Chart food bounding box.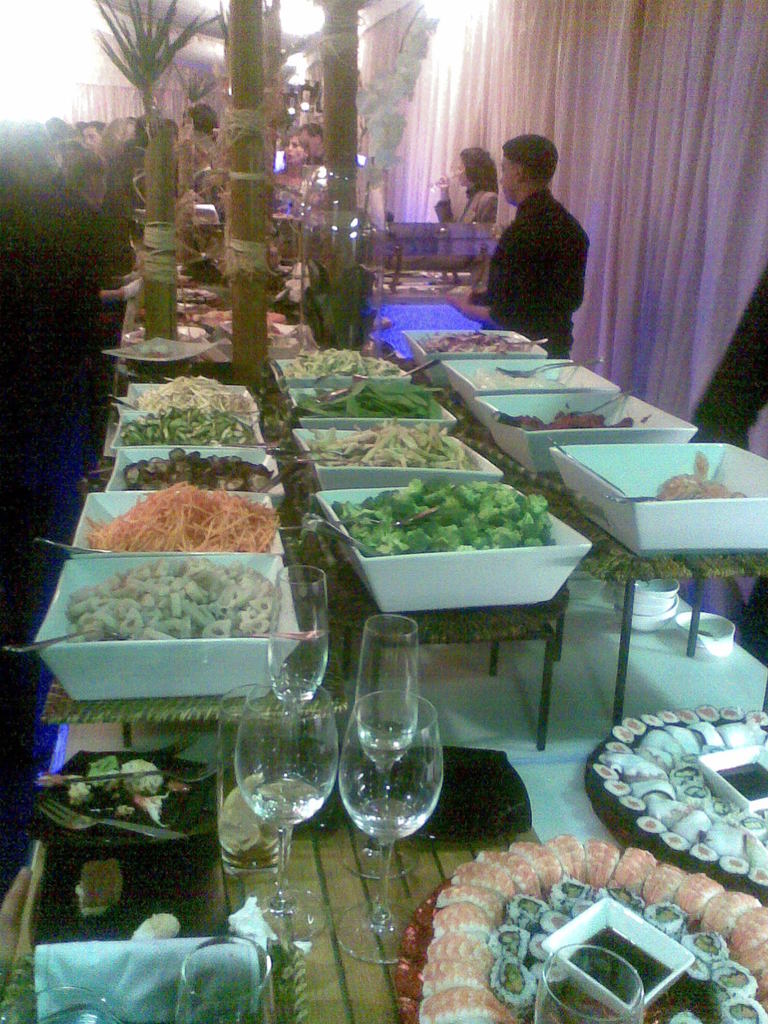
Charted: [68,777,99,812].
